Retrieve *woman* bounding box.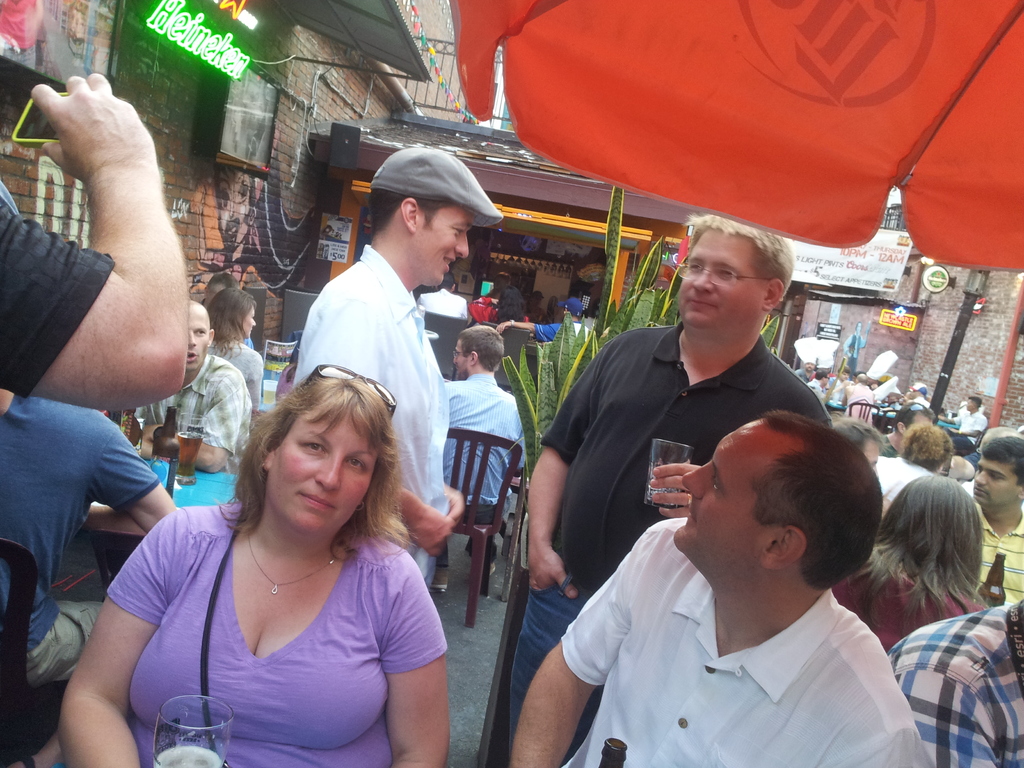
Bounding box: {"left": 524, "top": 289, "right": 547, "bottom": 324}.
